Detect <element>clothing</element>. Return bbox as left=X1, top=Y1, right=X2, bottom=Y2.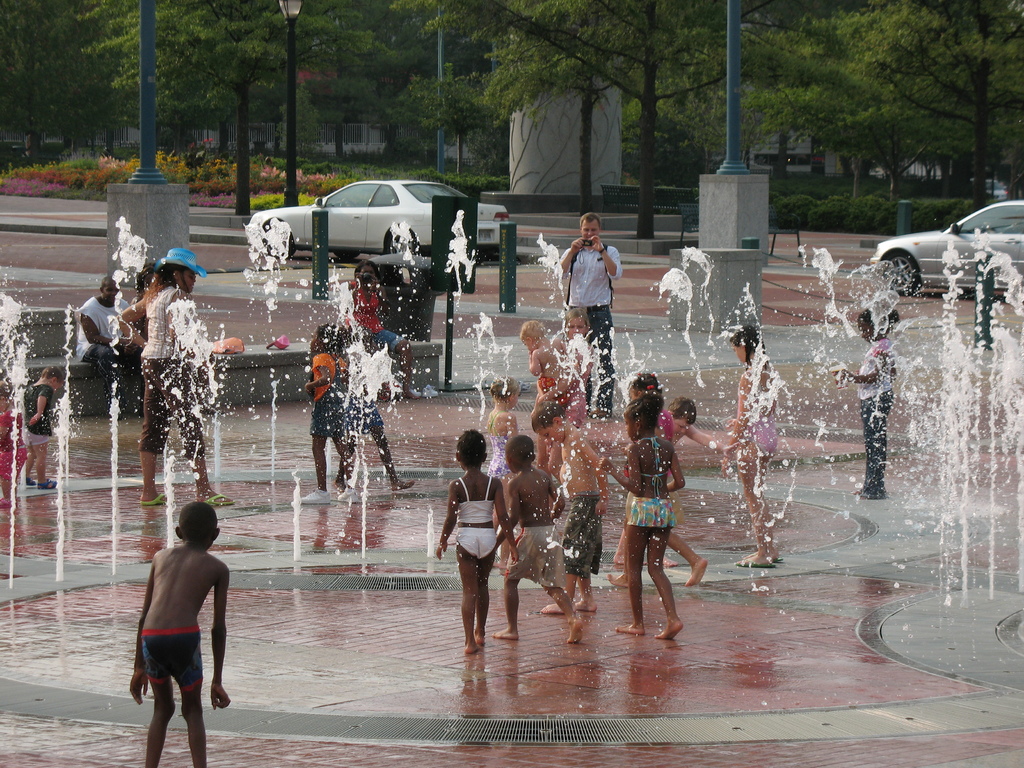
left=547, top=492, right=605, bottom=574.
